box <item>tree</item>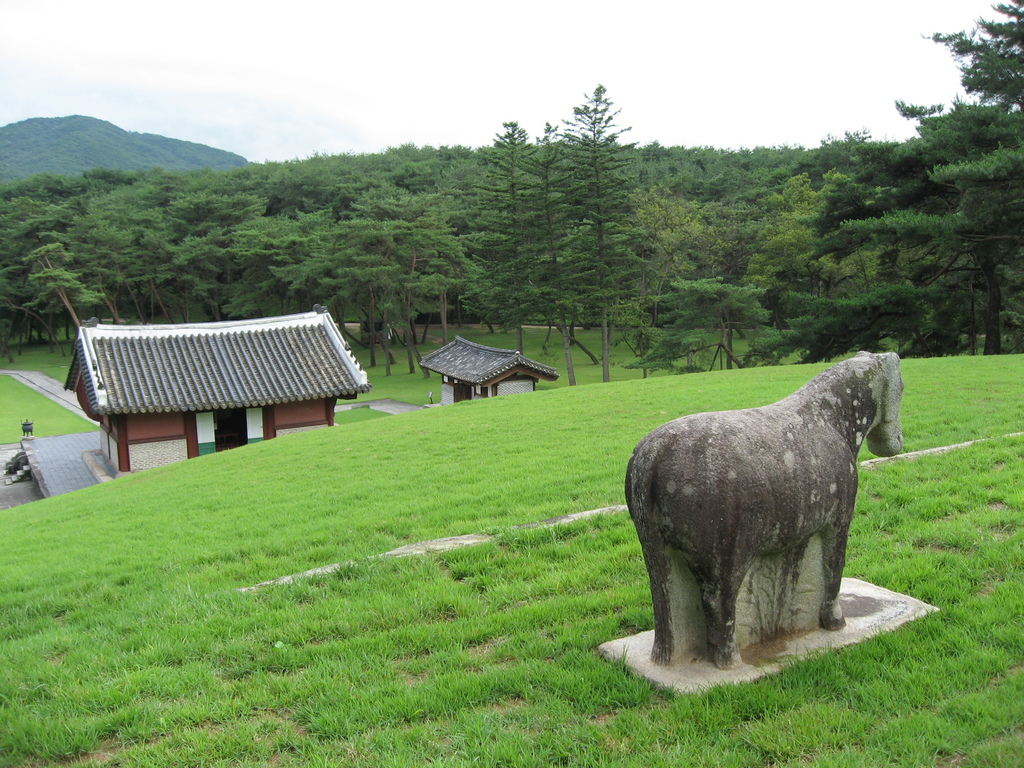
(left=508, top=115, right=588, bottom=384)
